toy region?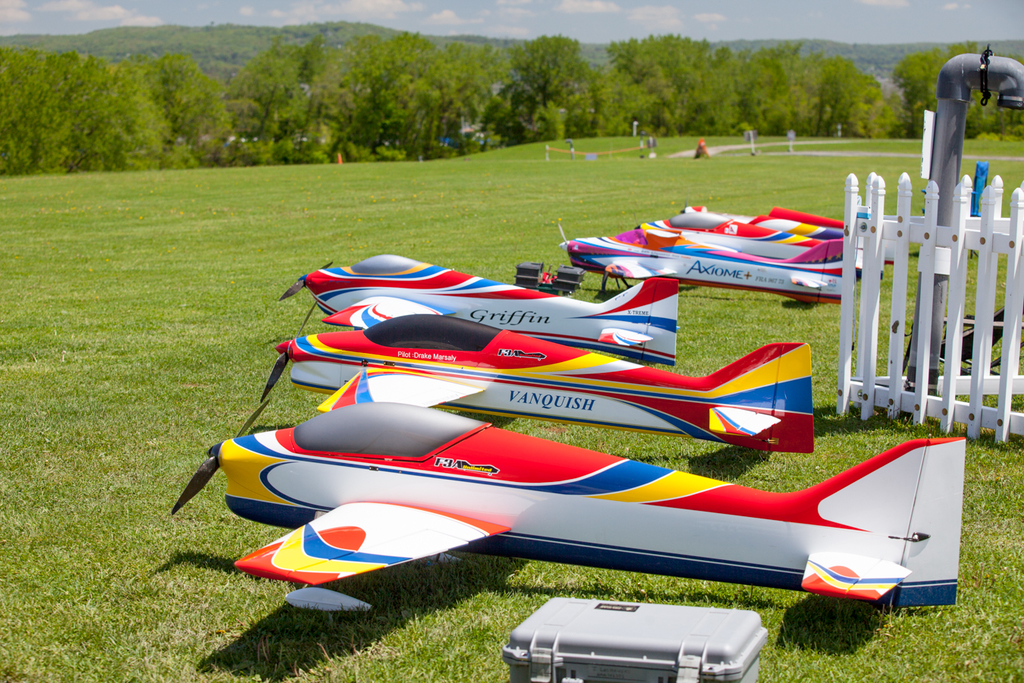
173 369 967 611
